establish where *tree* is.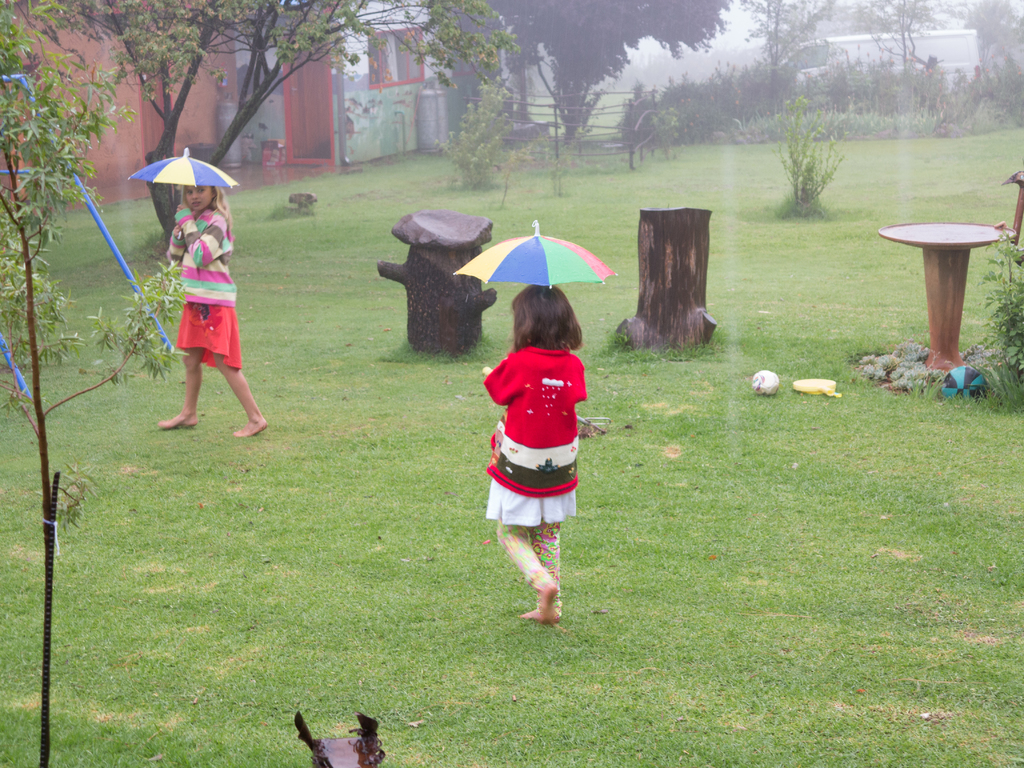
Established at <region>31, 0, 520, 257</region>.
